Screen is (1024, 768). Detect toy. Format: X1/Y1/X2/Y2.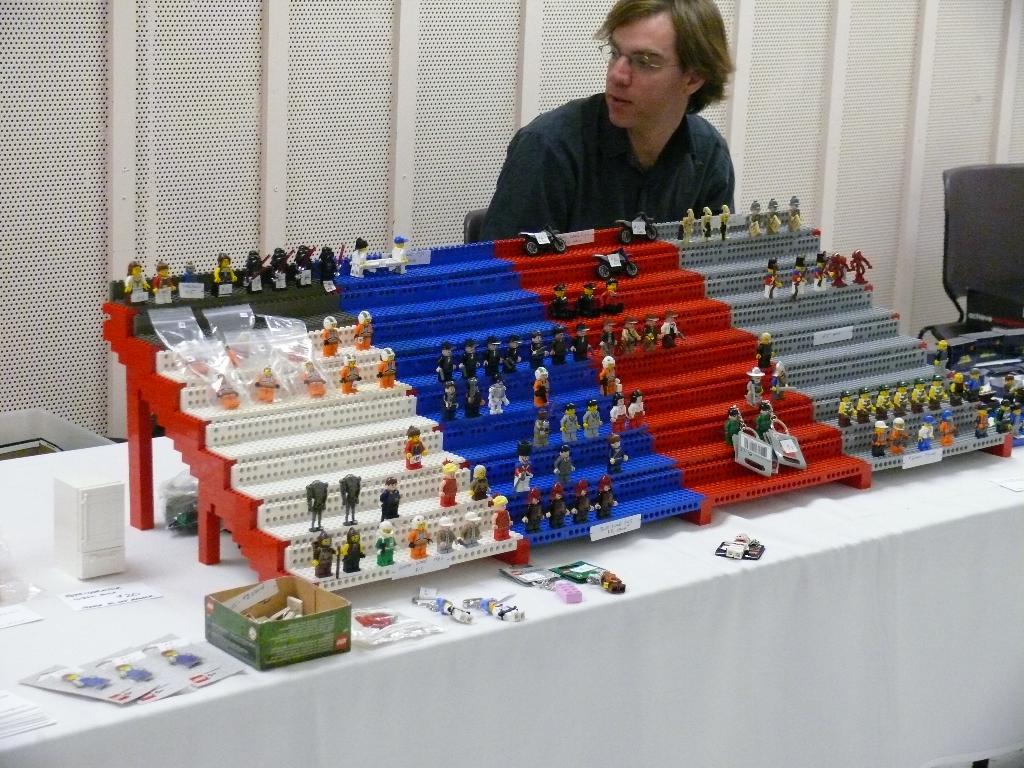
497/339/529/373.
